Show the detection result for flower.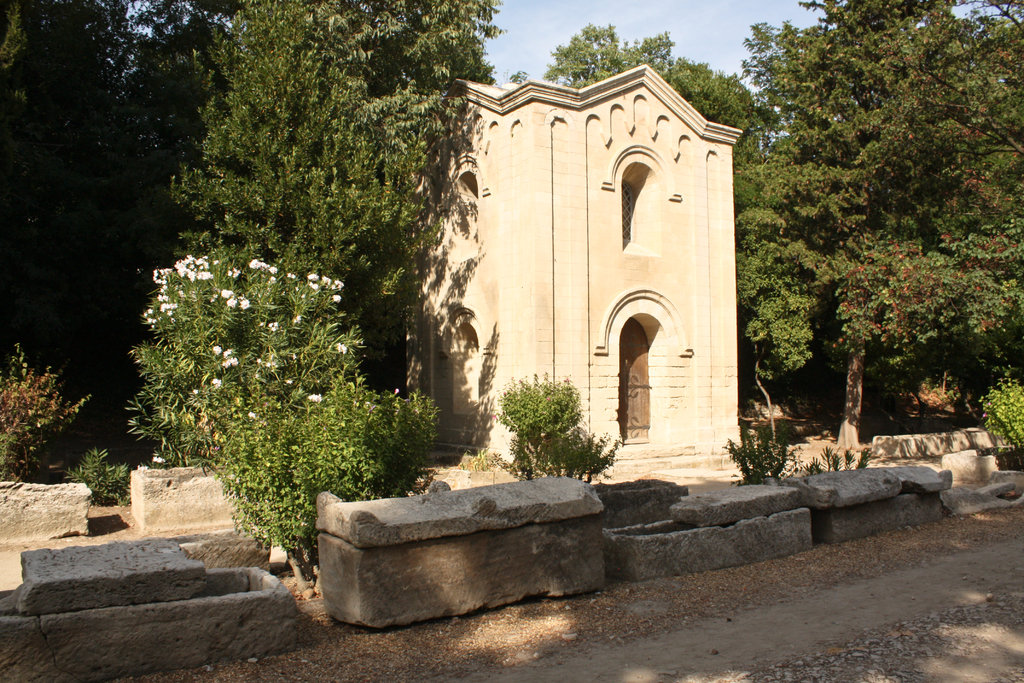
crop(292, 313, 303, 325).
